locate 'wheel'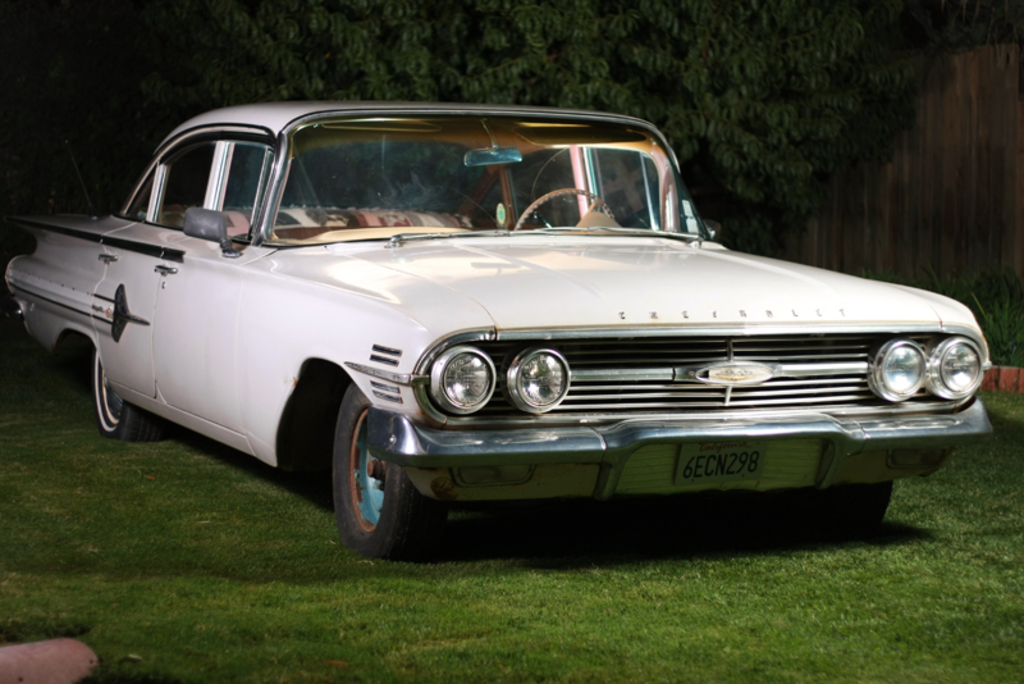
512,188,616,236
